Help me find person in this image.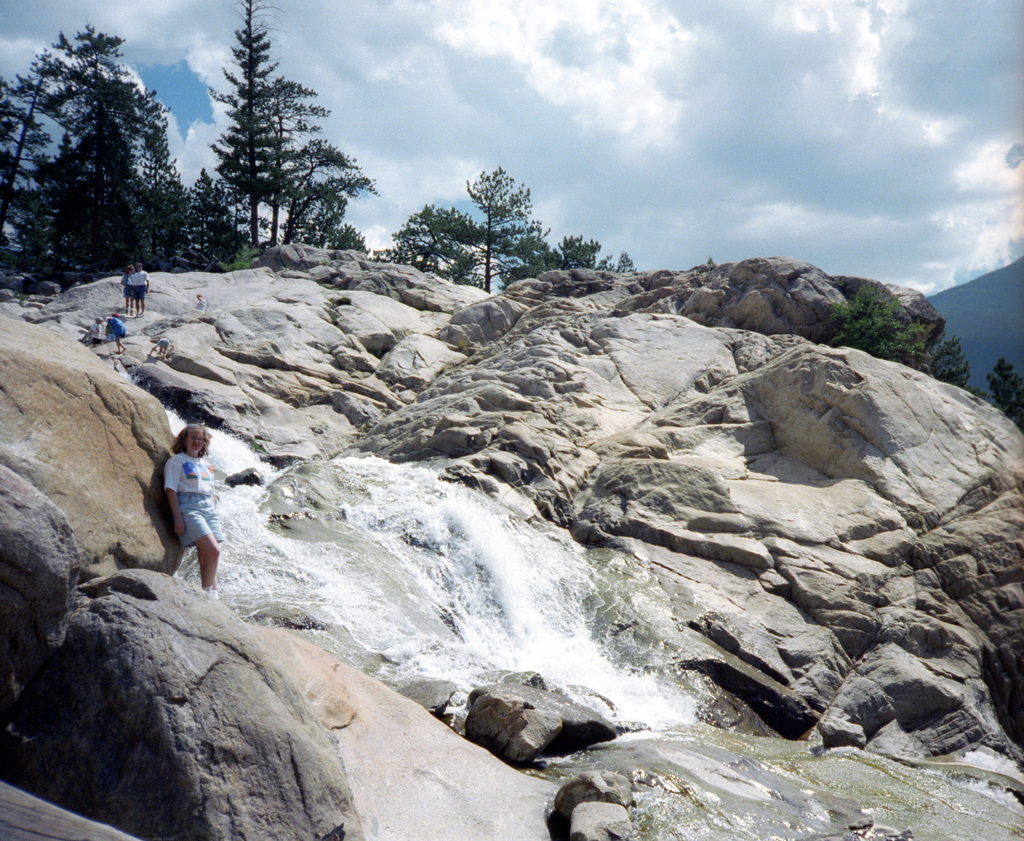
Found it: left=131, top=262, right=156, bottom=315.
